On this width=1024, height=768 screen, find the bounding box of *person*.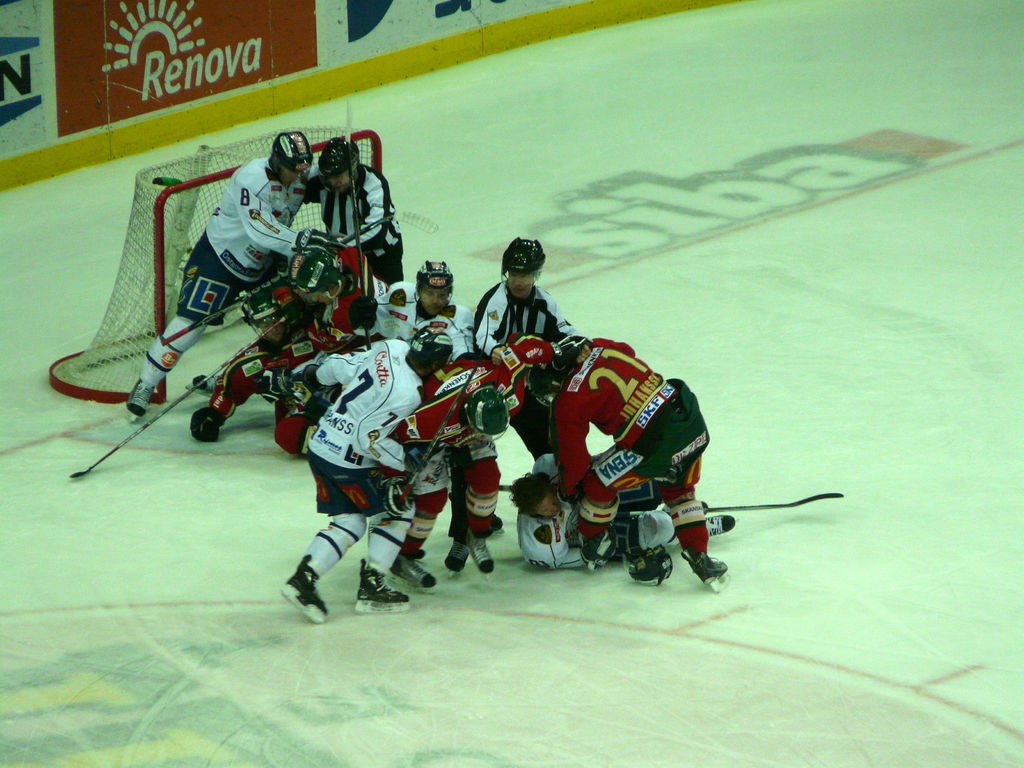
Bounding box: 510:447:737:573.
